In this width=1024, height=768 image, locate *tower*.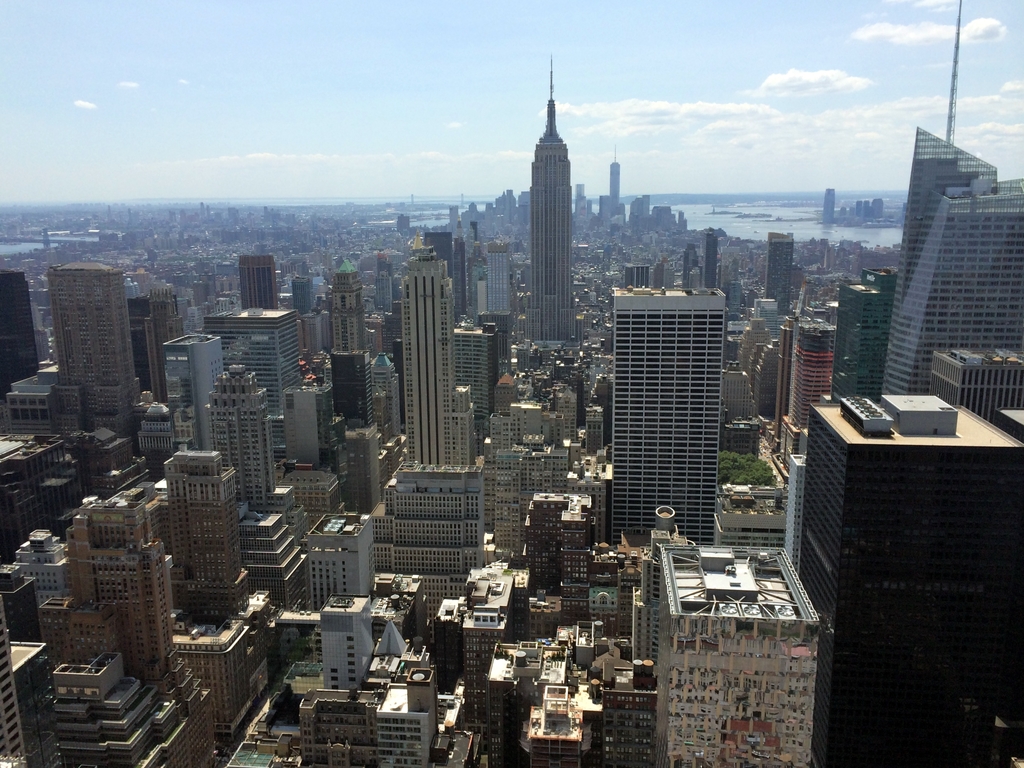
Bounding box: [435,212,483,332].
